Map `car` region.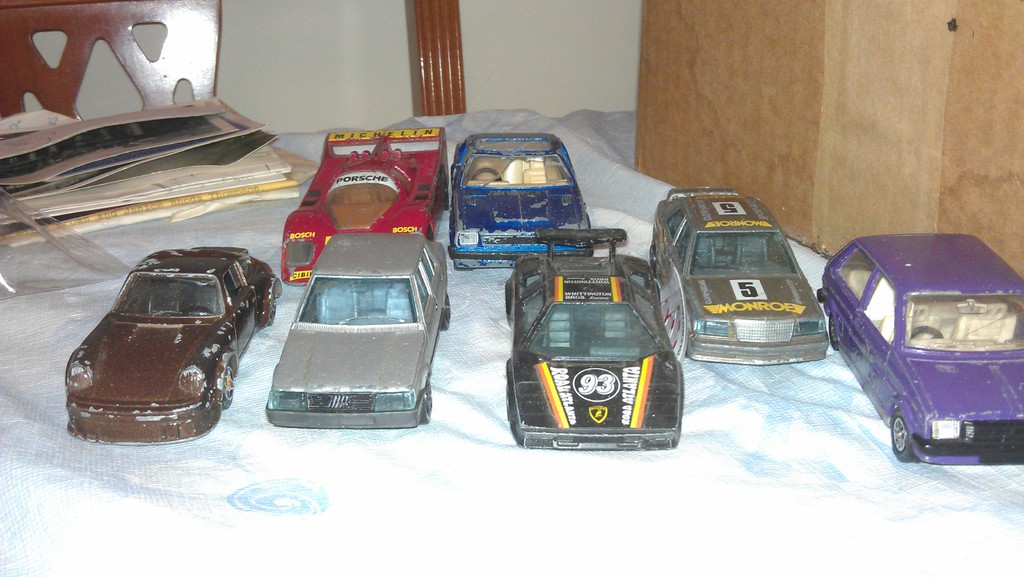
Mapped to [x1=508, y1=226, x2=687, y2=452].
